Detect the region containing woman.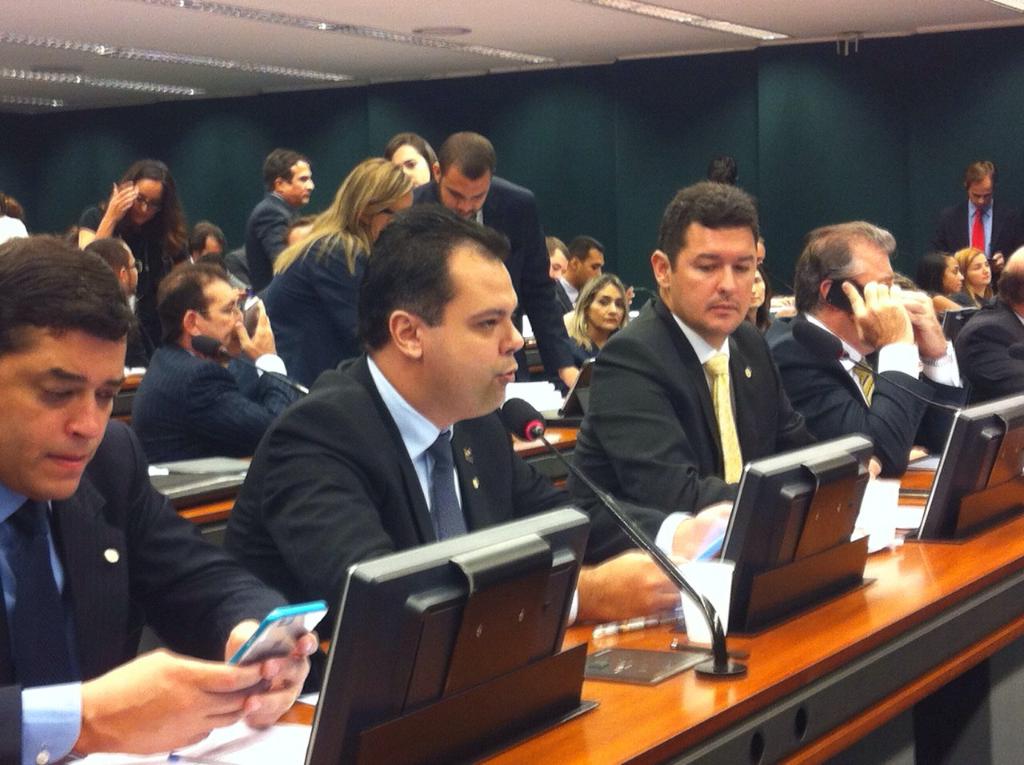
l=953, t=250, r=1011, b=309.
